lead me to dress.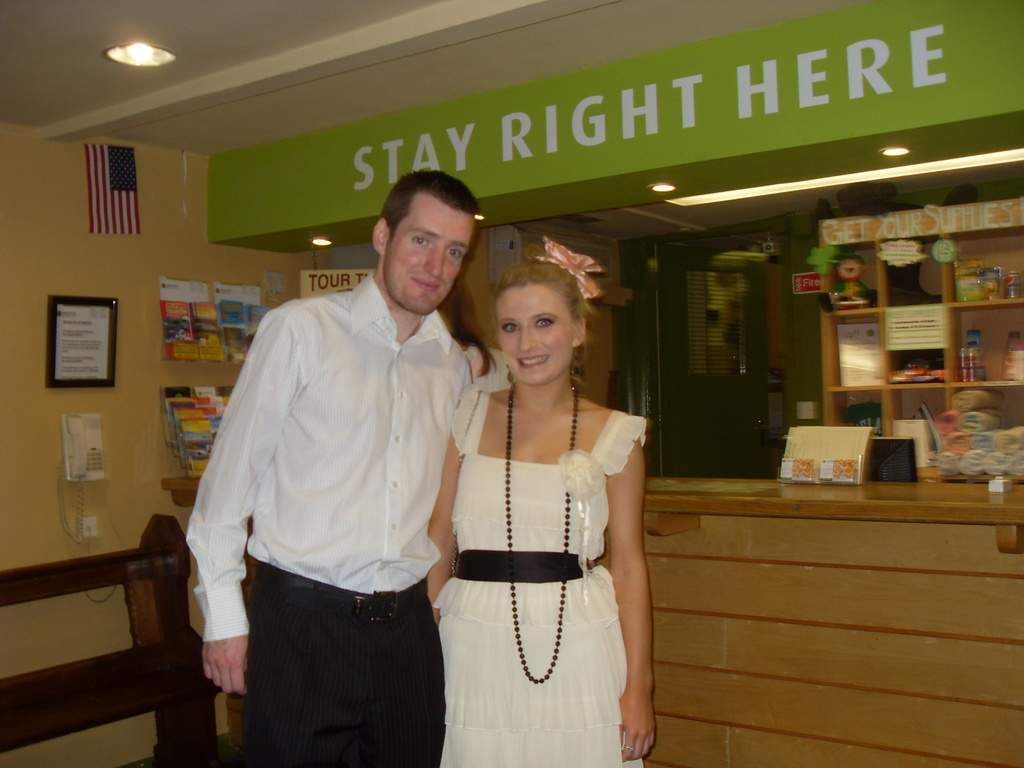
Lead to [left=415, top=309, right=658, bottom=749].
